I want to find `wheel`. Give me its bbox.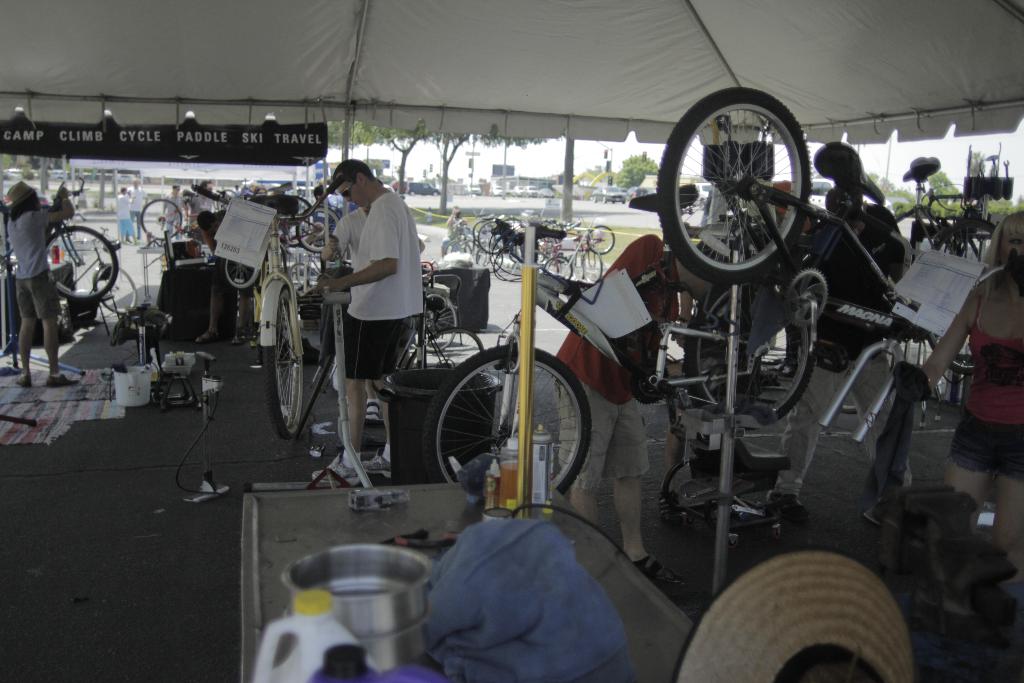
region(685, 279, 812, 423).
